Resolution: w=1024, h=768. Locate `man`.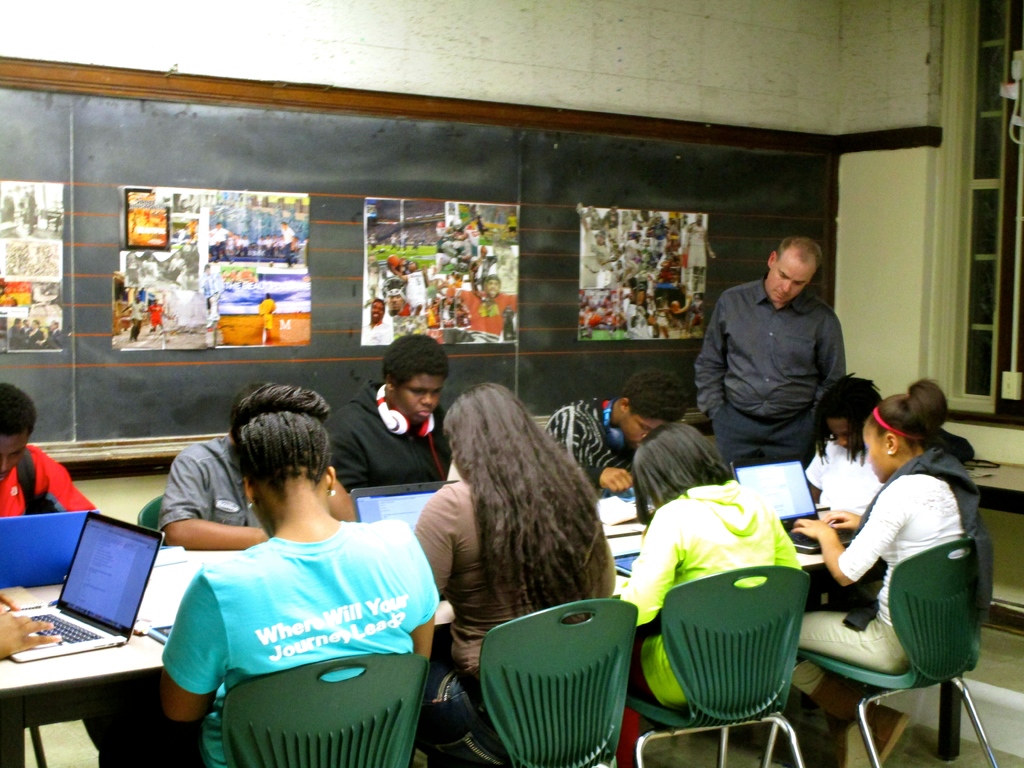
(left=806, top=373, right=885, bottom=516).
